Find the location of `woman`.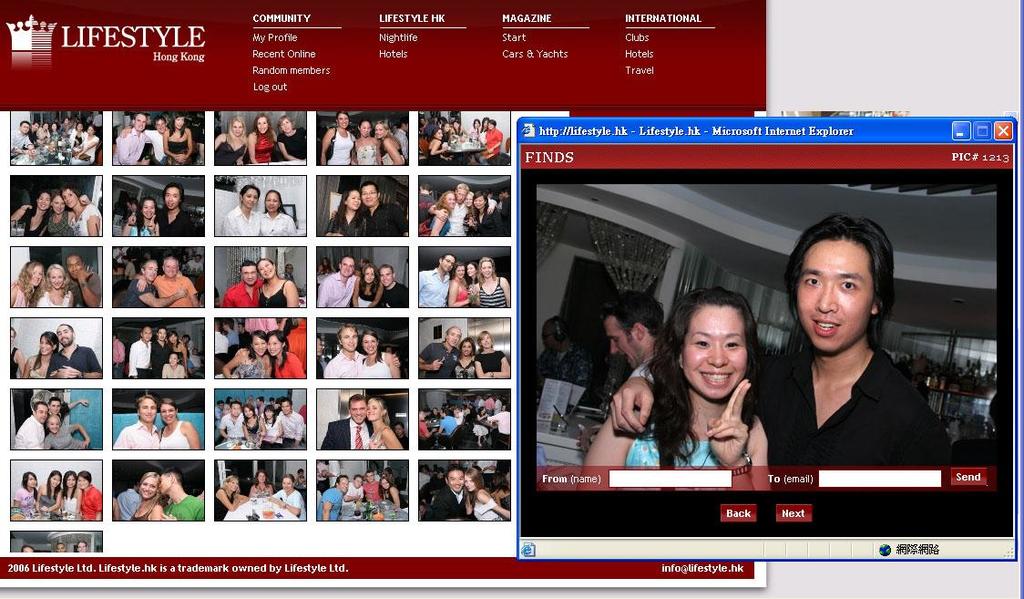
Location: (x1=377, y1=123, x2=404, y2=166).
